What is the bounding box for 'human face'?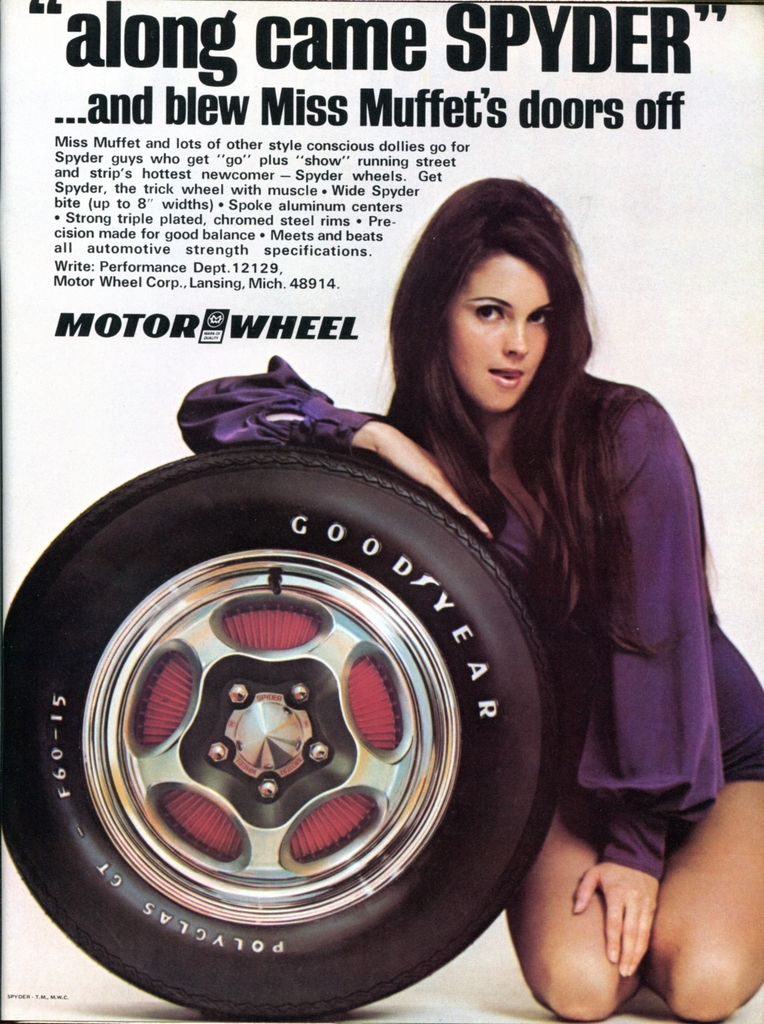
448 248 560 402.
